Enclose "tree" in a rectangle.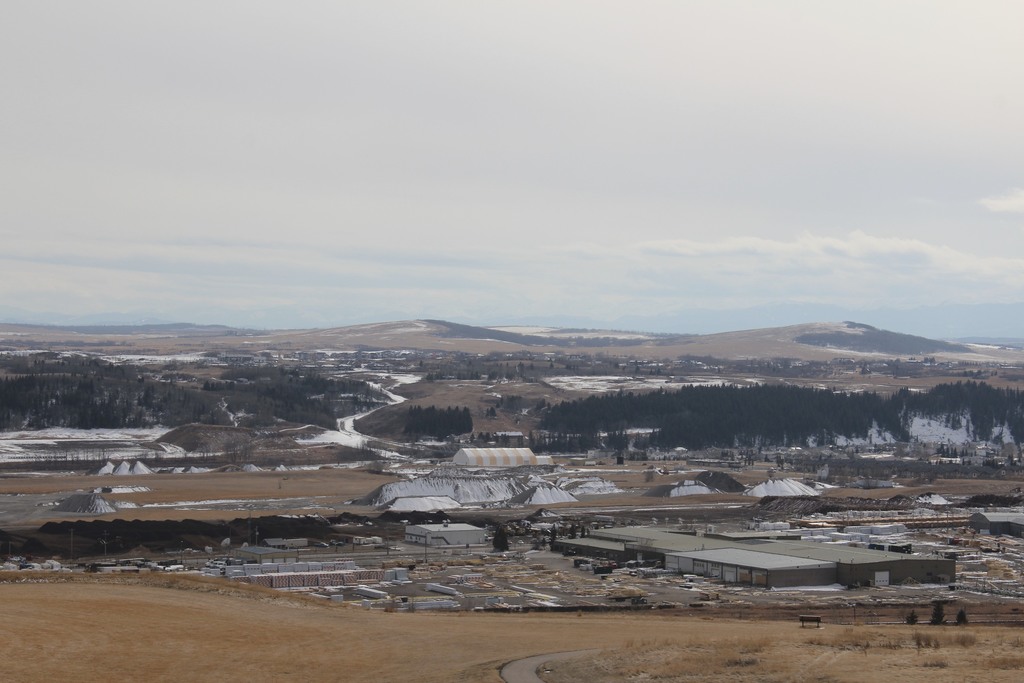
(left=463, top=502, right=596, bottom=539).
